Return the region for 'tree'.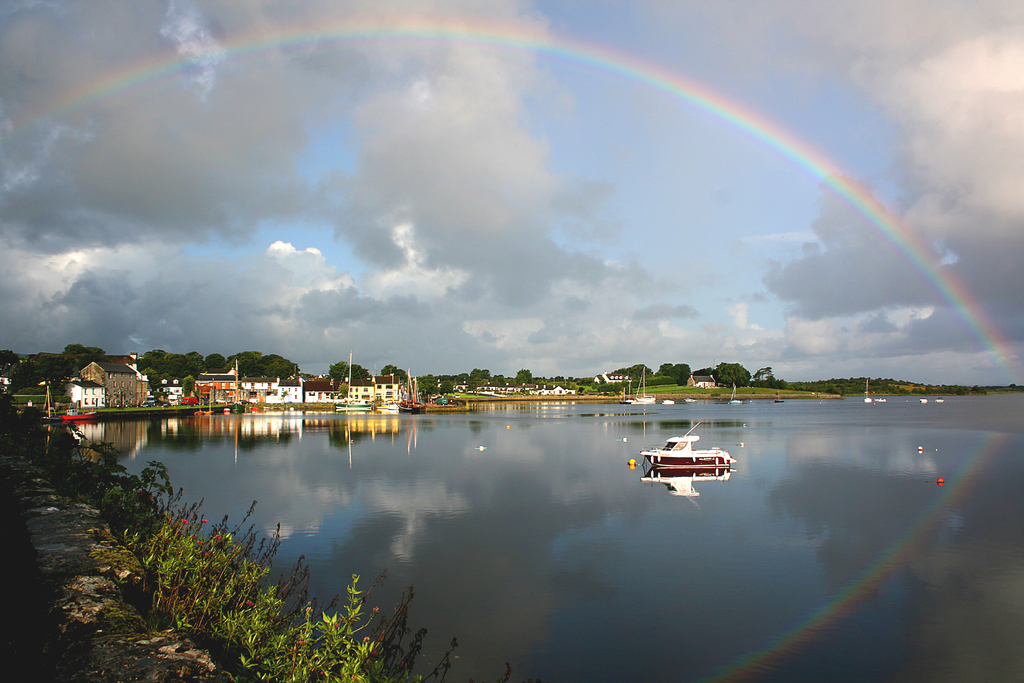
<bbox>417, 372, 440, 393</bbox>.
